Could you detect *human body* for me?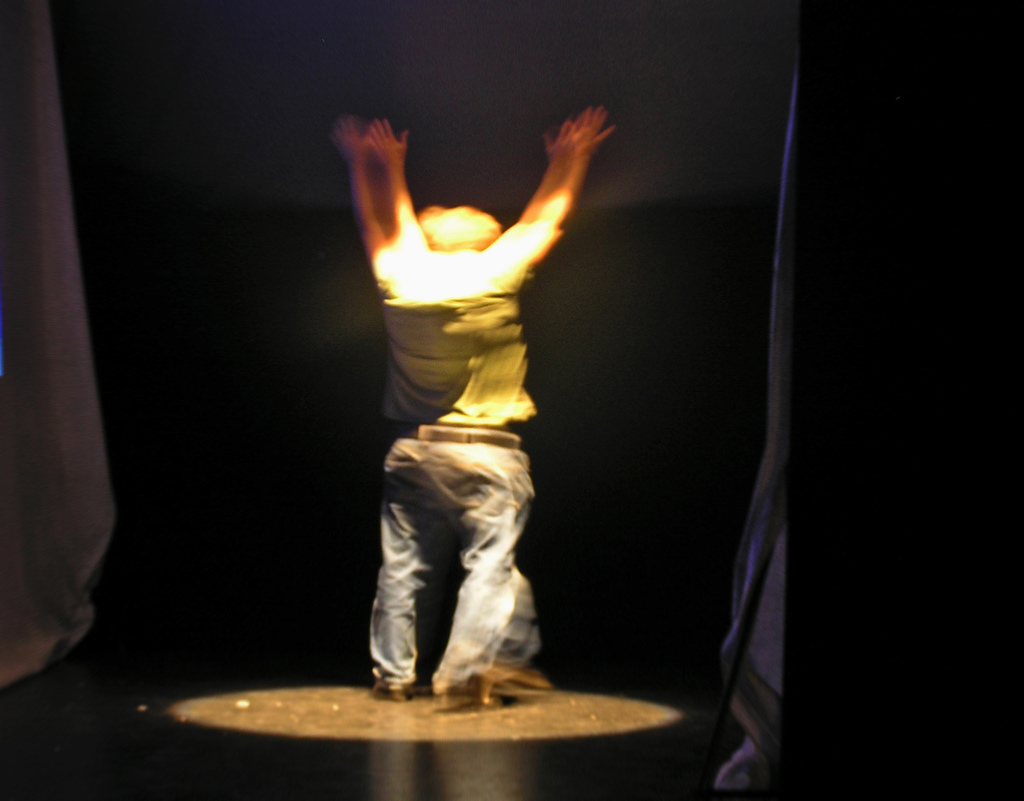
Detection result: region(339, 103, 618, 706).
